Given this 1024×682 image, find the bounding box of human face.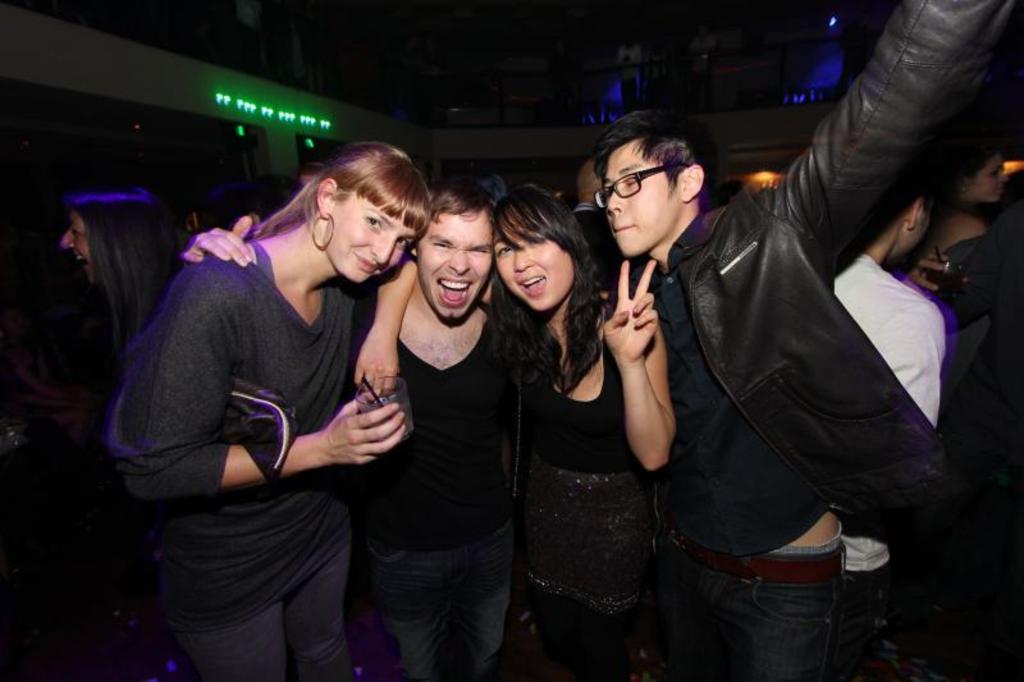
<box>60,214,99,287</box>.
